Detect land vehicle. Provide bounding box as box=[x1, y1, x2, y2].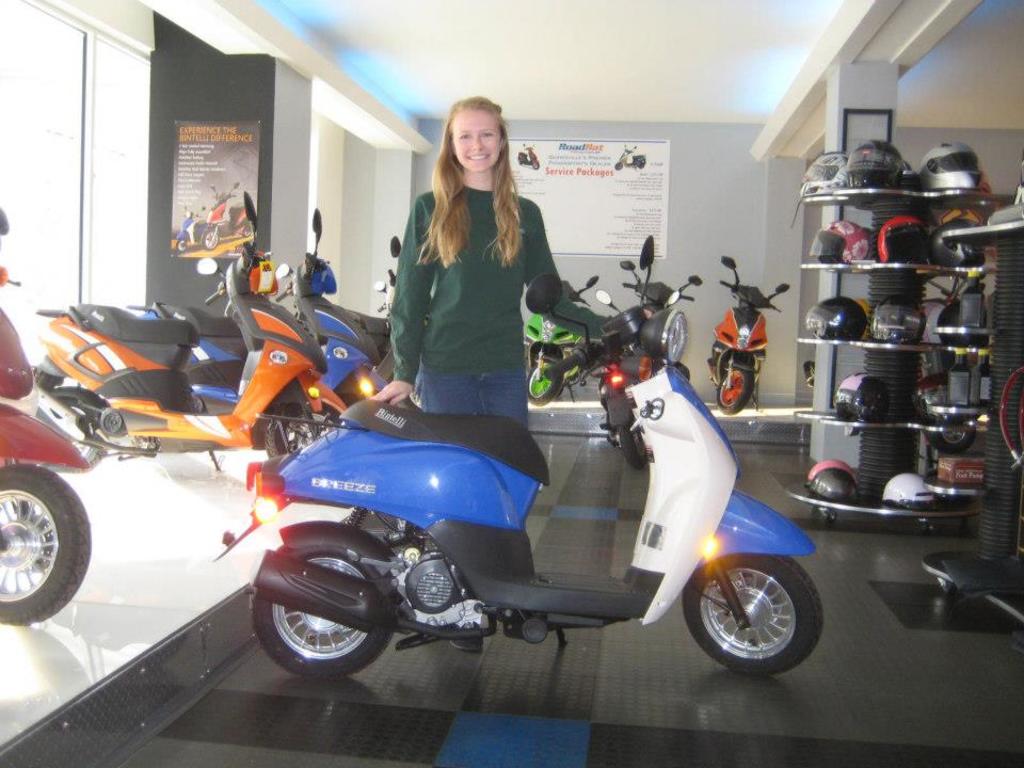
box=[0, 201, 96, 630].
